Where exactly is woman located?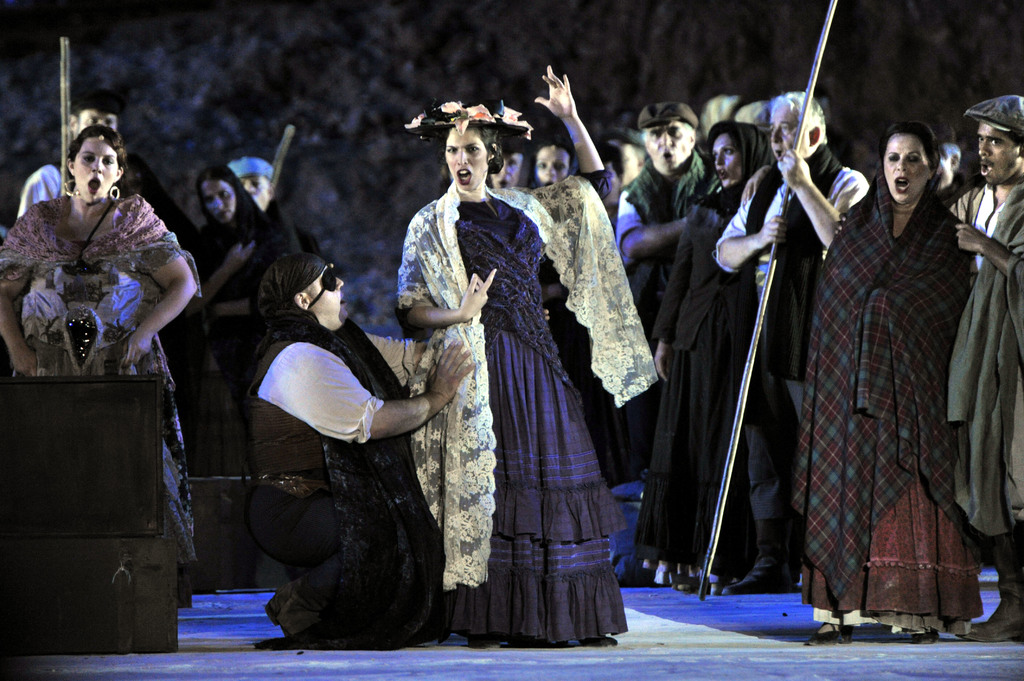
Its bounding box is rect(621, 115, 796, 597).
